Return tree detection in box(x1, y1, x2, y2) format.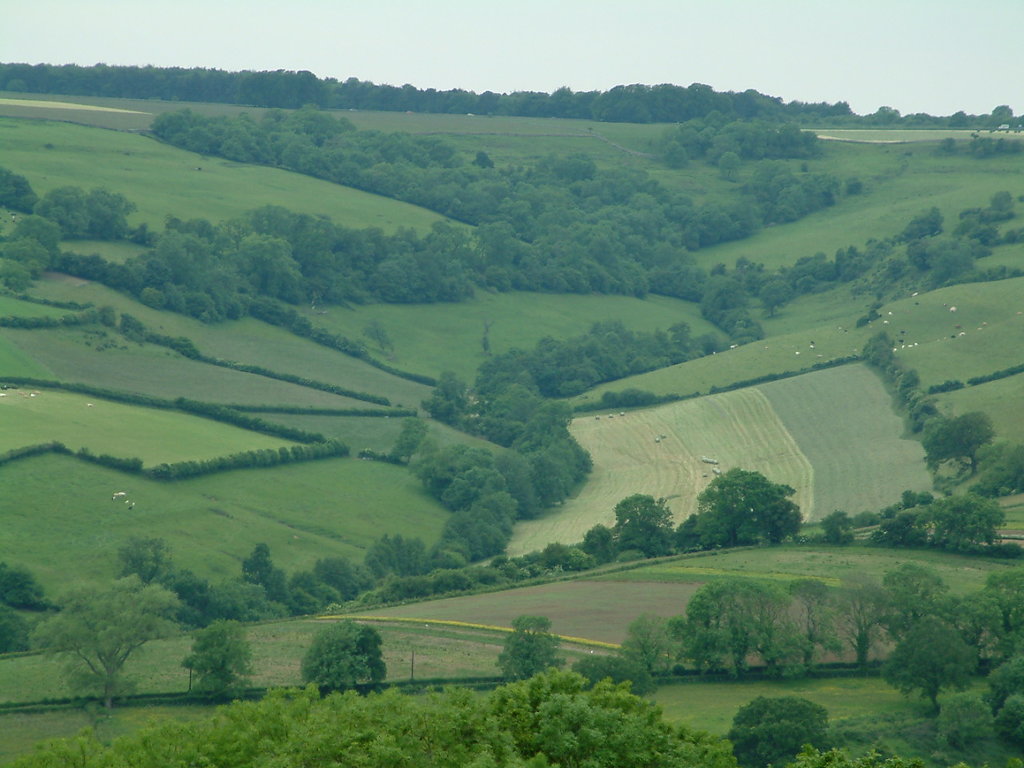
box(928, 408, 998, 482).
